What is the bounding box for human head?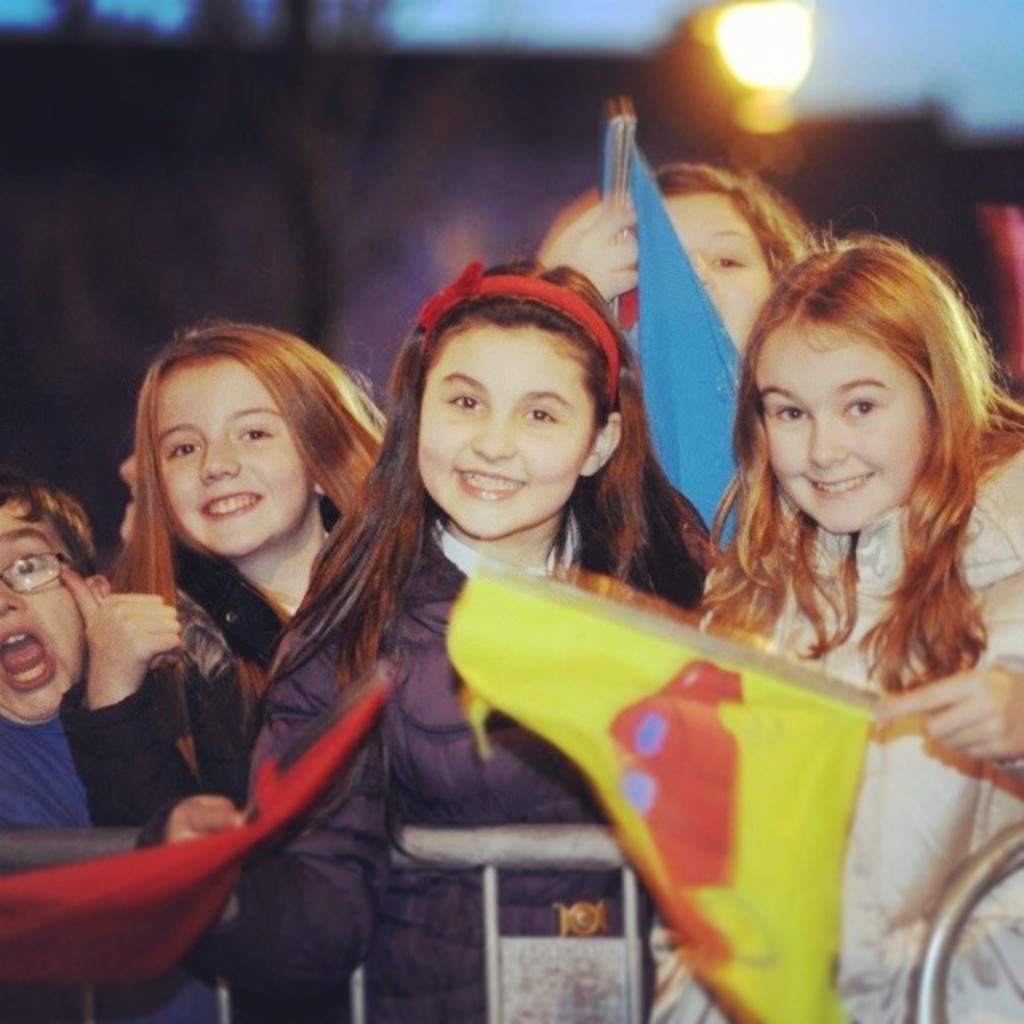
bbox(0, 482, 110, 722).
